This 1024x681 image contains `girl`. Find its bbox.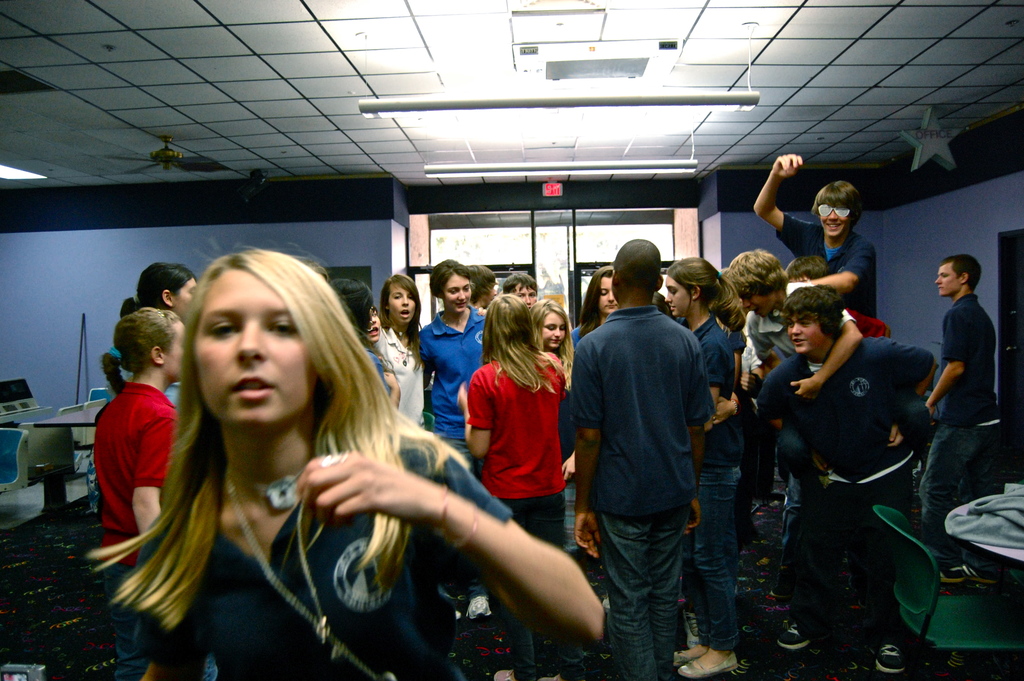
<bbox>88, 245, 604, 678</bbox>.
